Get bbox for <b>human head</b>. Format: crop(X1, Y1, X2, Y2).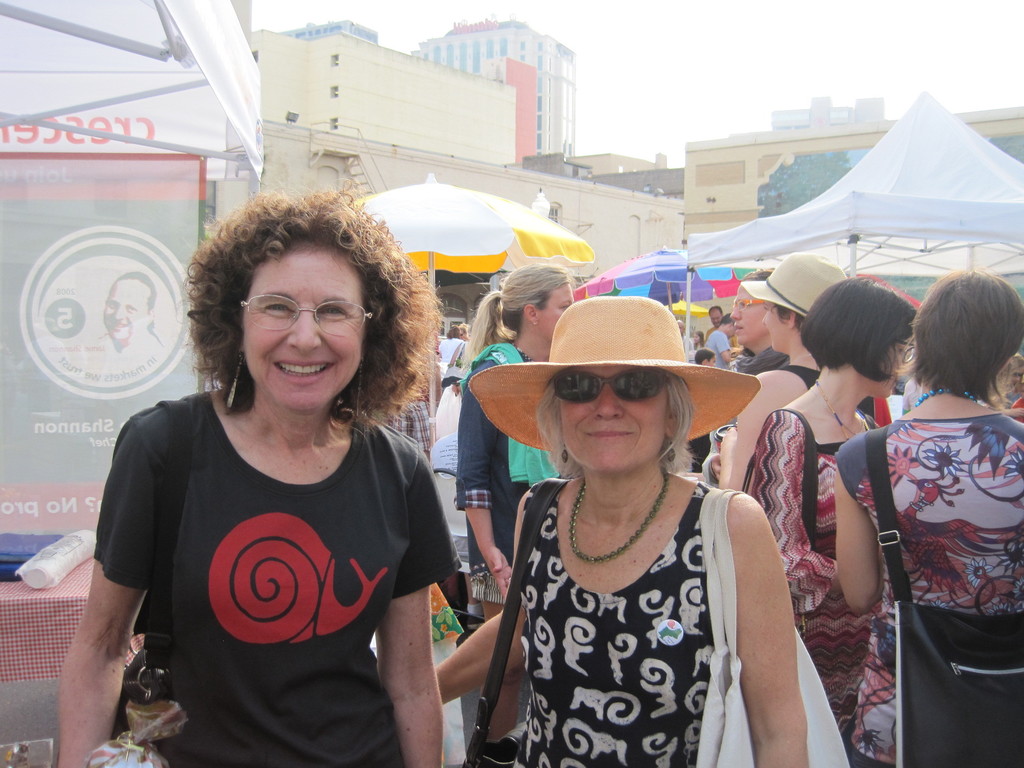
crop(491, 264, 577, 339).
